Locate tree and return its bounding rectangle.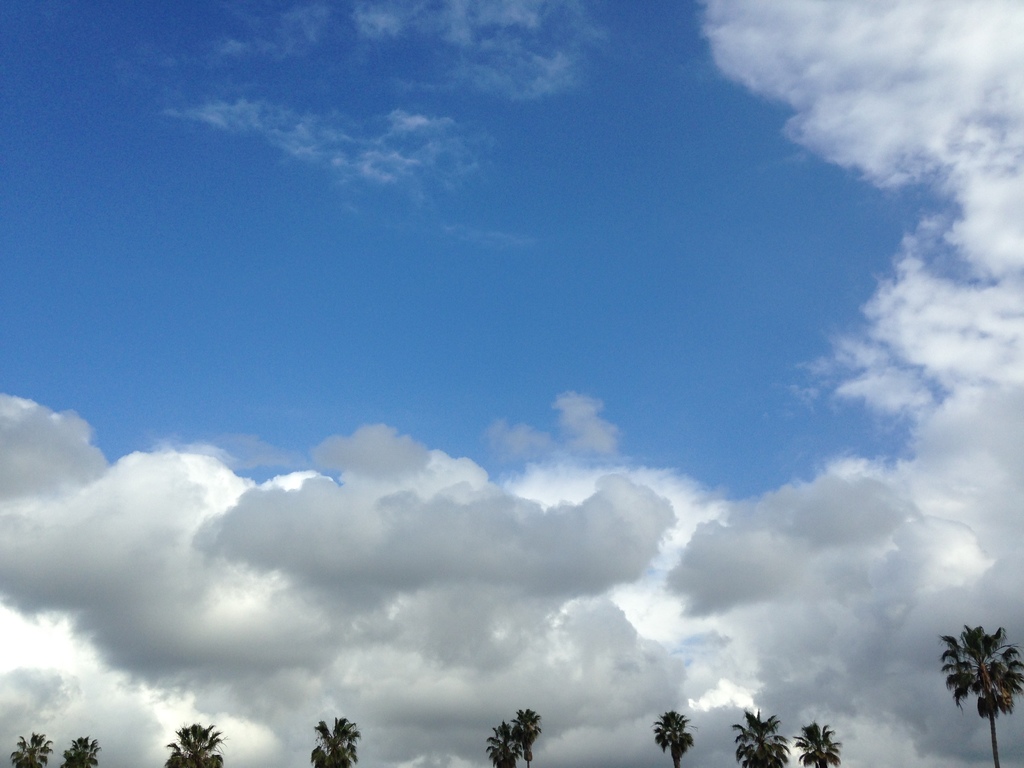
locate(307, 717, 360, 767).
